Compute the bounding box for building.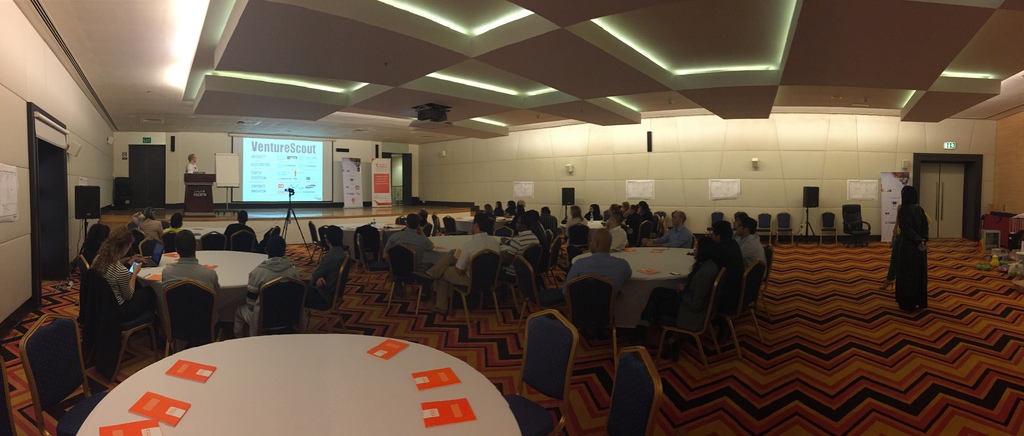
detection(0, 0, 1022, 435).
